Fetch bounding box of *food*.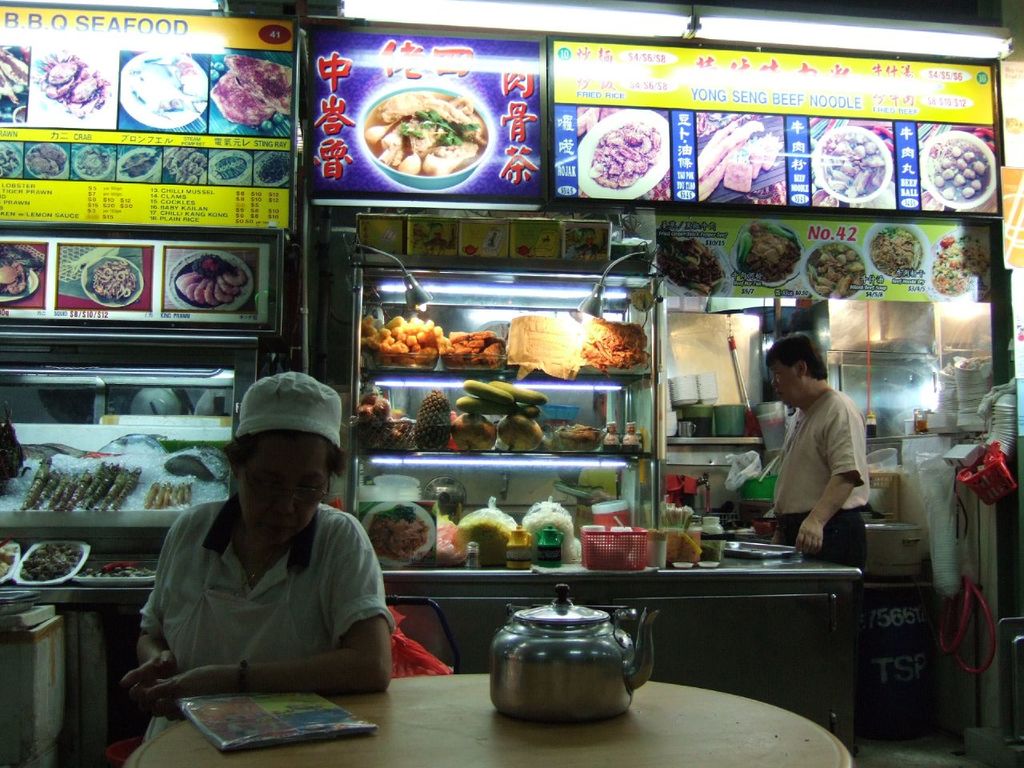
Bbox: <bbox>26, 140, 66, 182</bbox>.
